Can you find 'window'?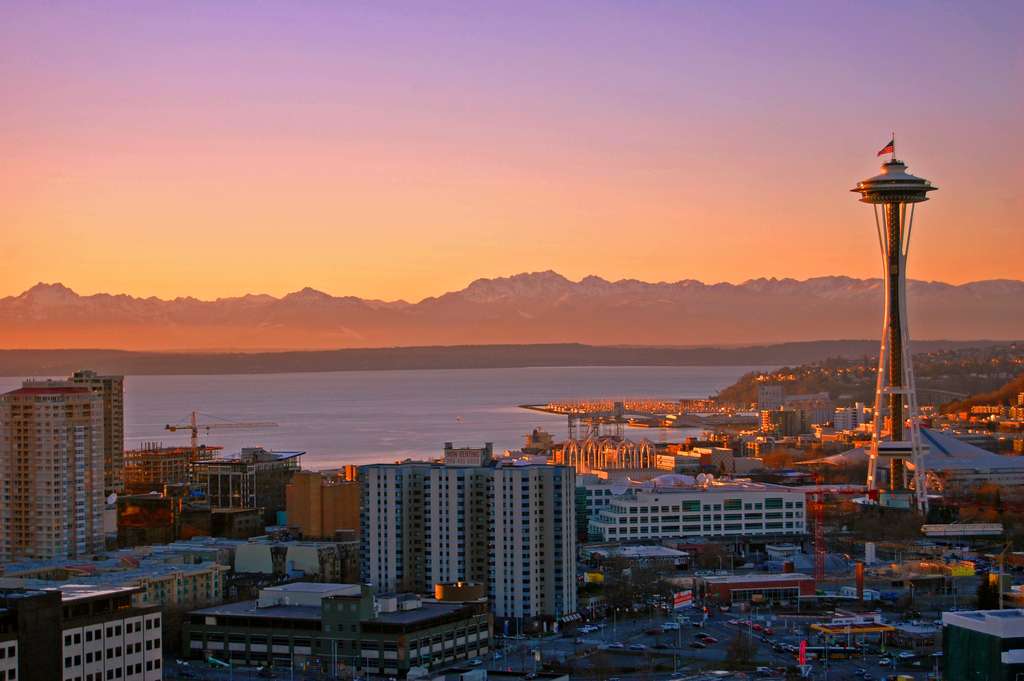
Yes, bounding box: (left=8, top=649, right=16, bottom=659).
